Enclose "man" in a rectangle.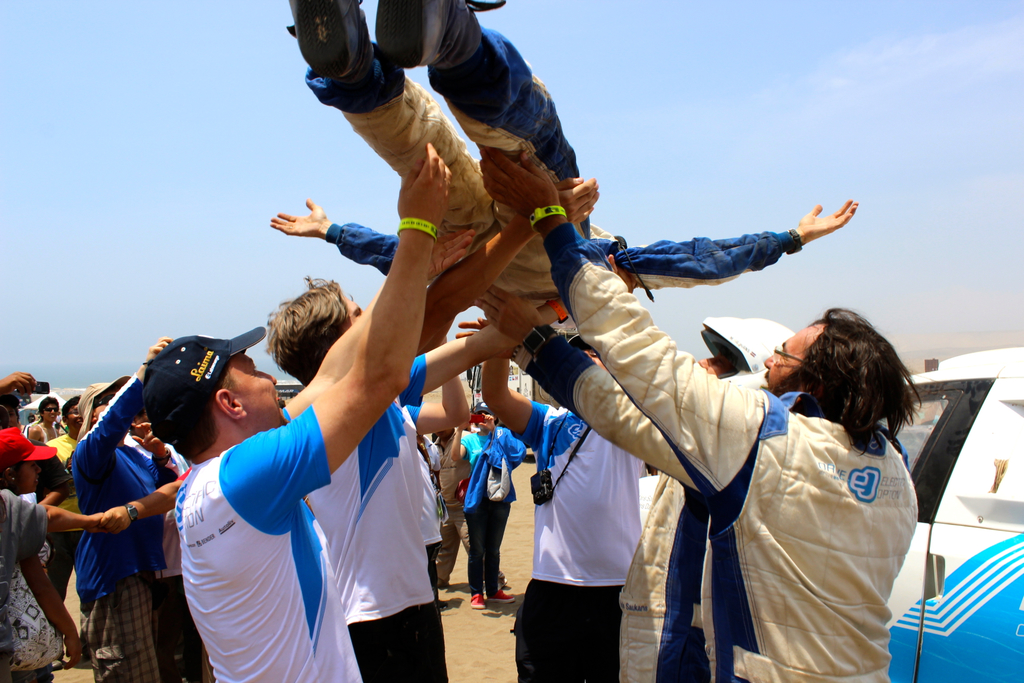
rect(138, 141, 454, 682).
